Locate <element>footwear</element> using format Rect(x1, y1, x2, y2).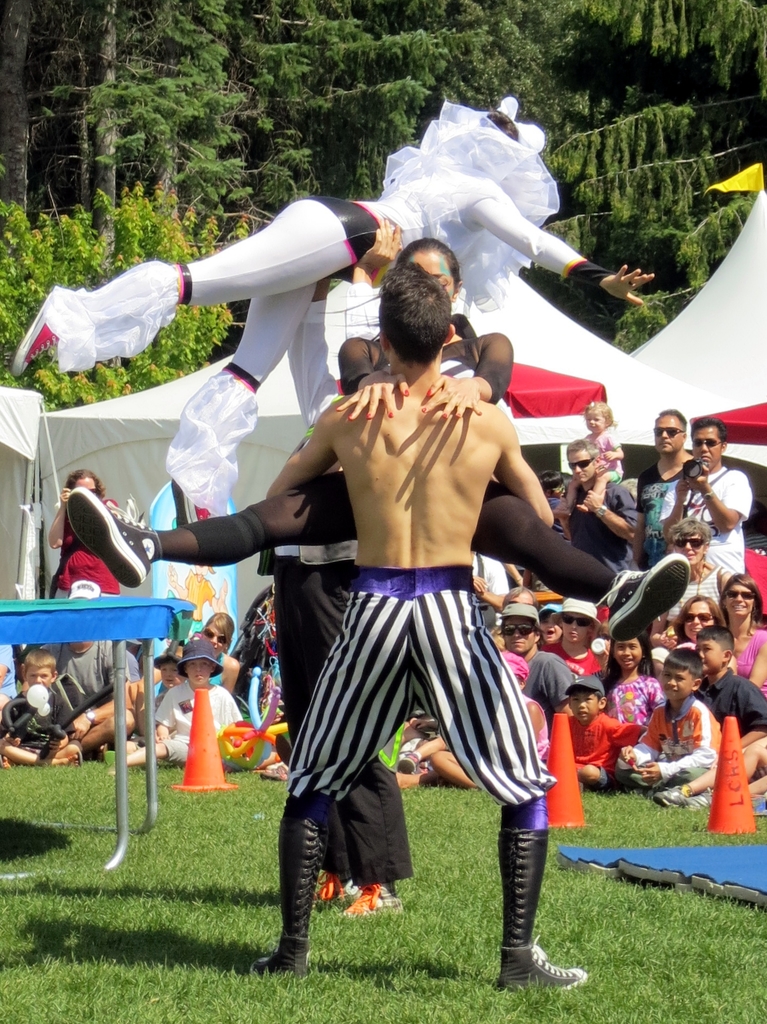
Rect(96, 744, 105, 762).
